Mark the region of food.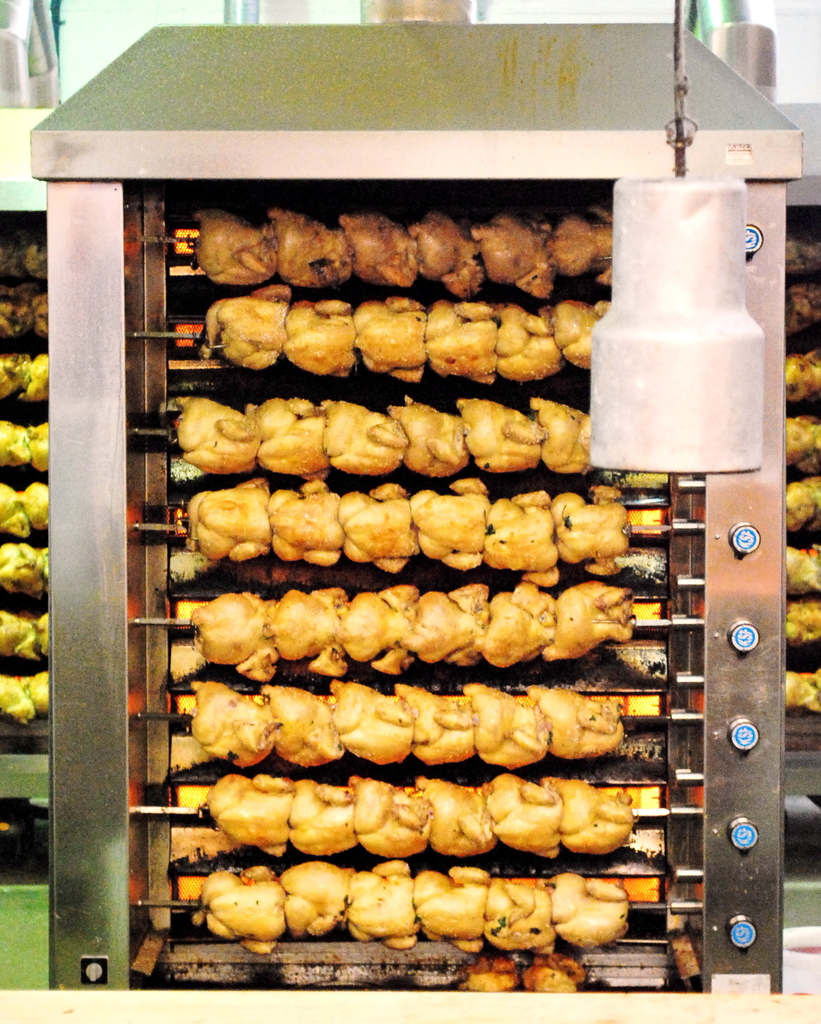
Region: x1=183 y1=683 x2=277 y2=765.
